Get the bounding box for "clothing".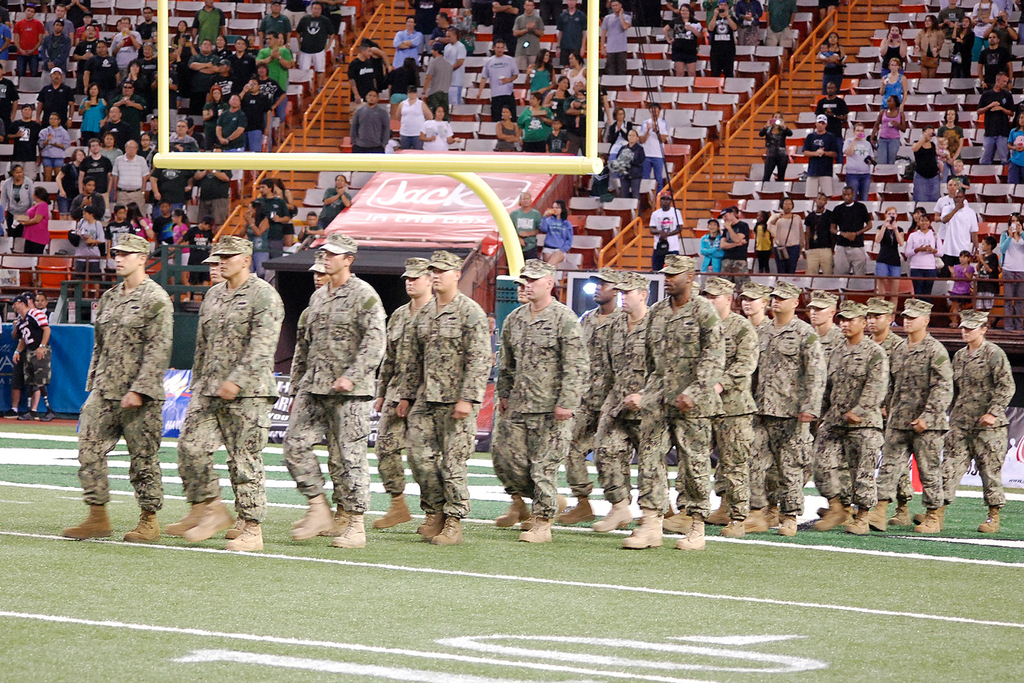
[492, 0, 515, 62].
